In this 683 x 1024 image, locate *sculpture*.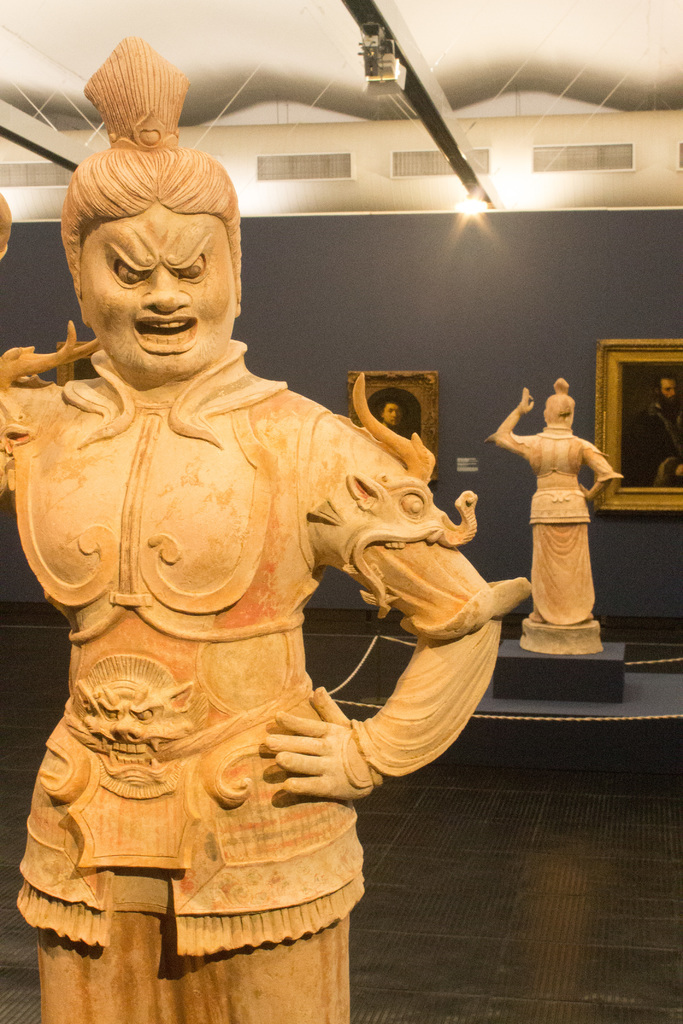
Bounding box: bbox=(0, 173, 531, 977).
